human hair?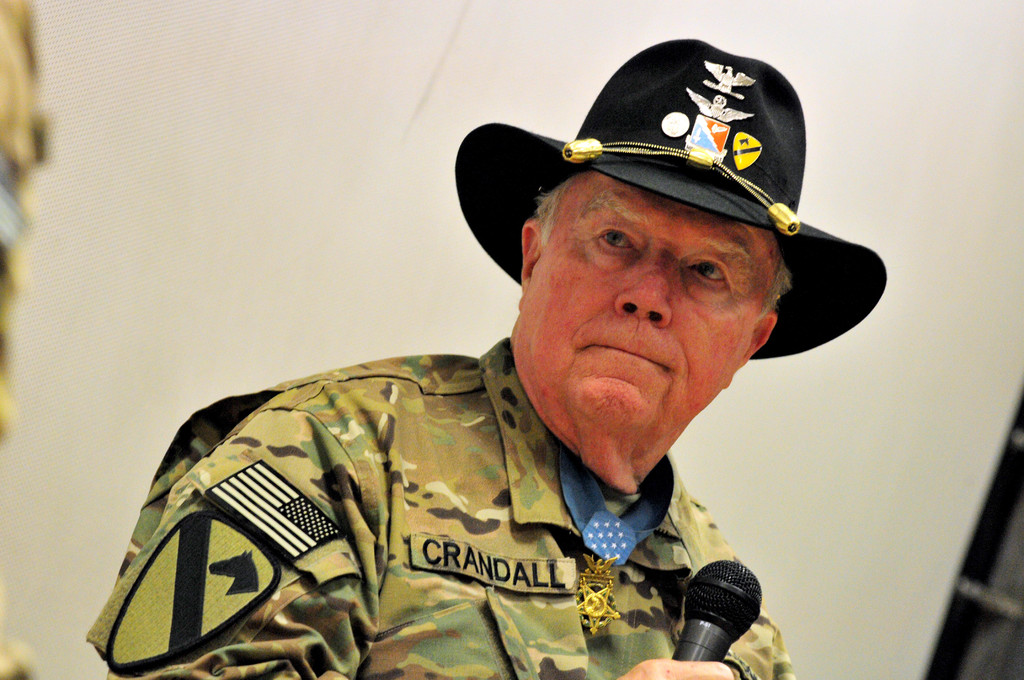
(529, 160, 782, 348)
